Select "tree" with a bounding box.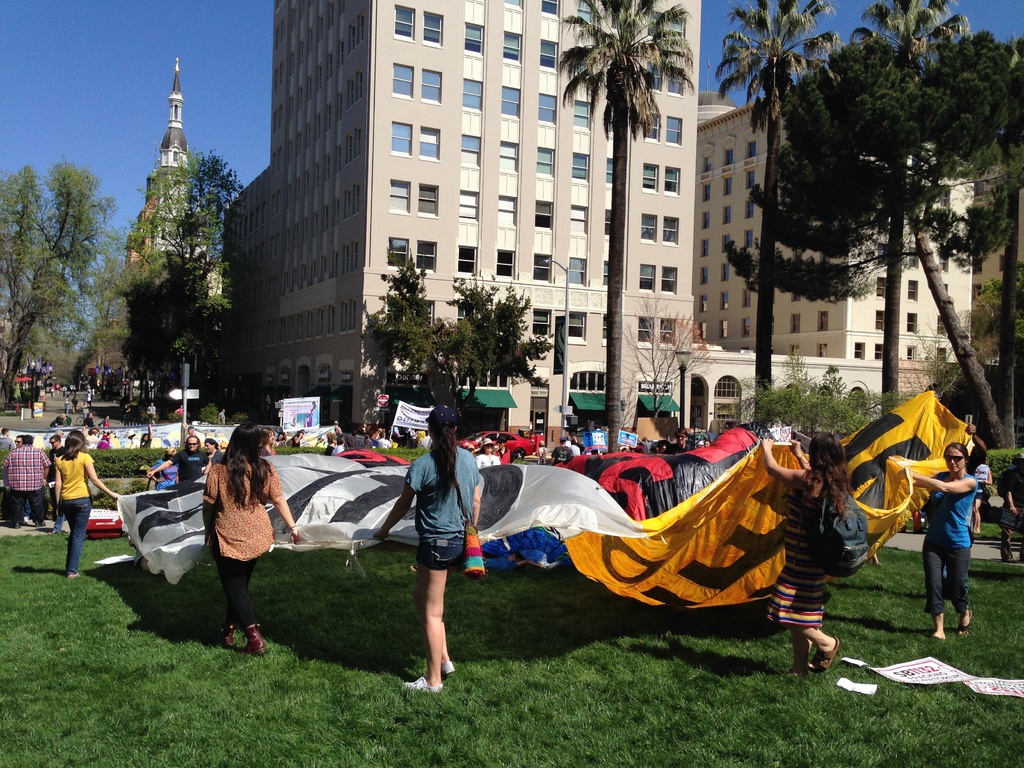
705:15:1023:454.
